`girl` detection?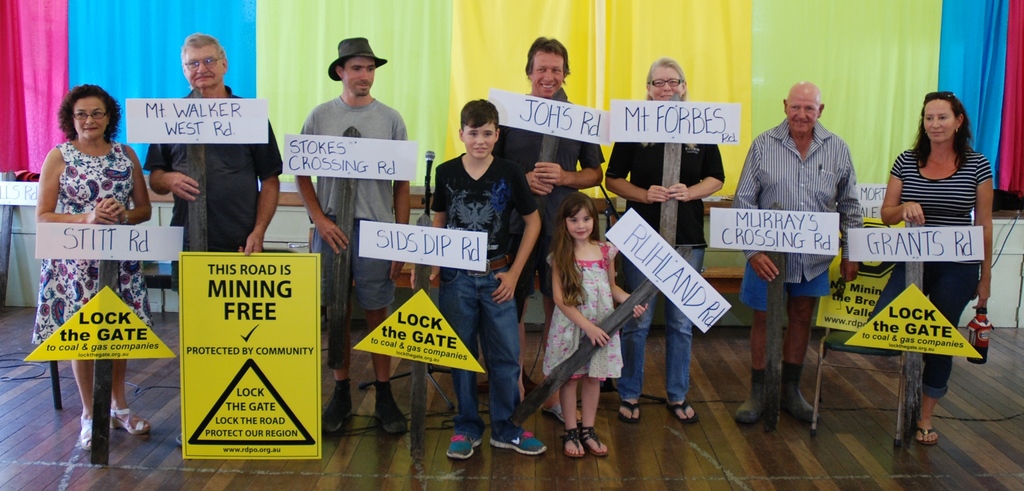
550:189:649:460
